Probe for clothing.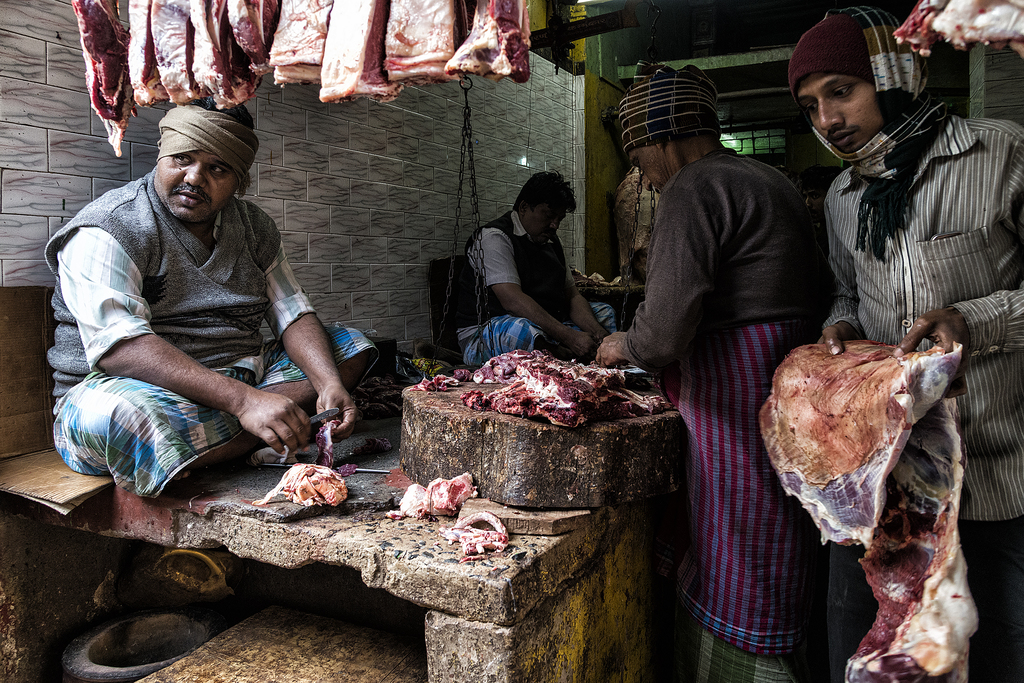
Probe result: [left=44, top=165, right=378, bottom=496].
